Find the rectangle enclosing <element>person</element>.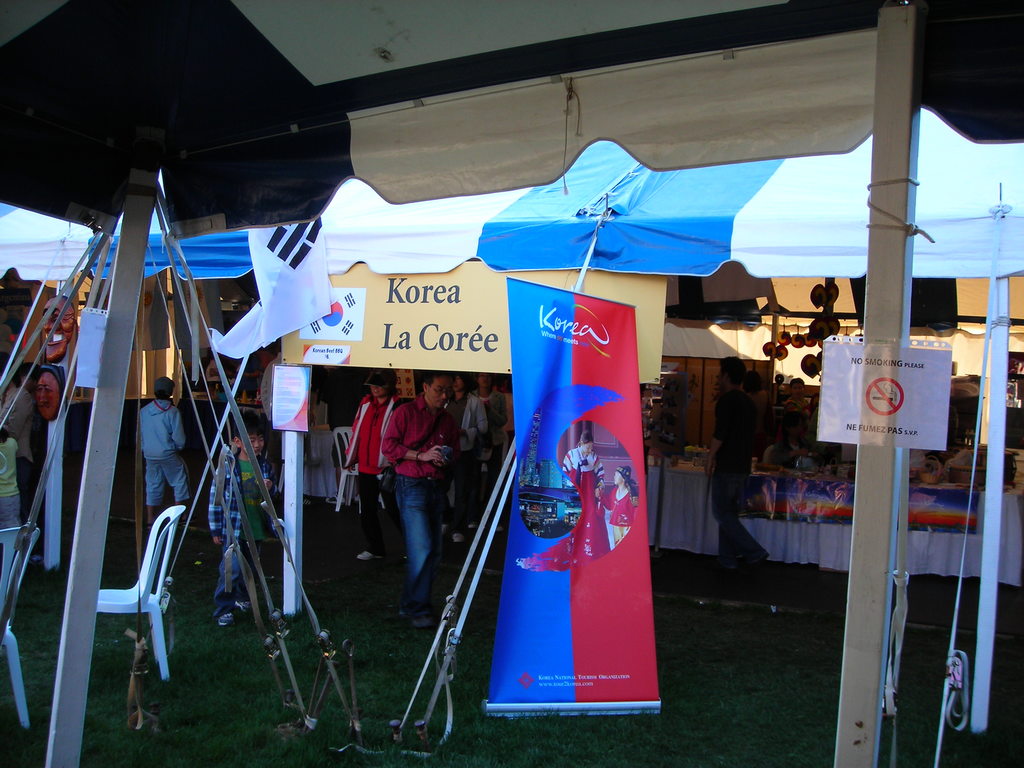
(783,380,806,424).
